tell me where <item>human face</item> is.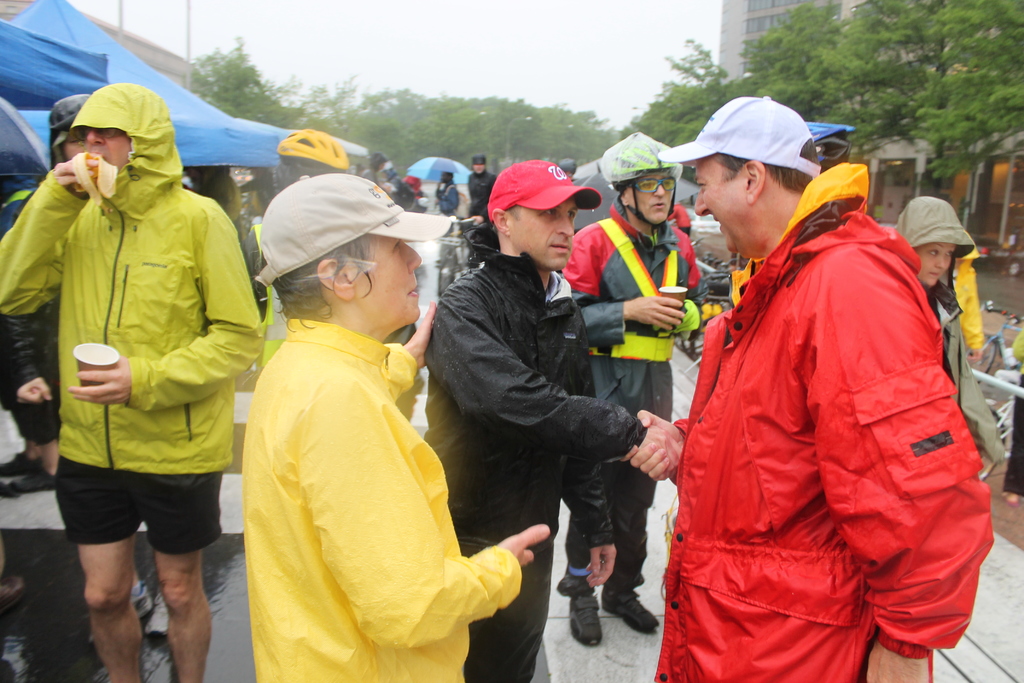
<item>human face</item> is at (84, 127, 129, 172).
